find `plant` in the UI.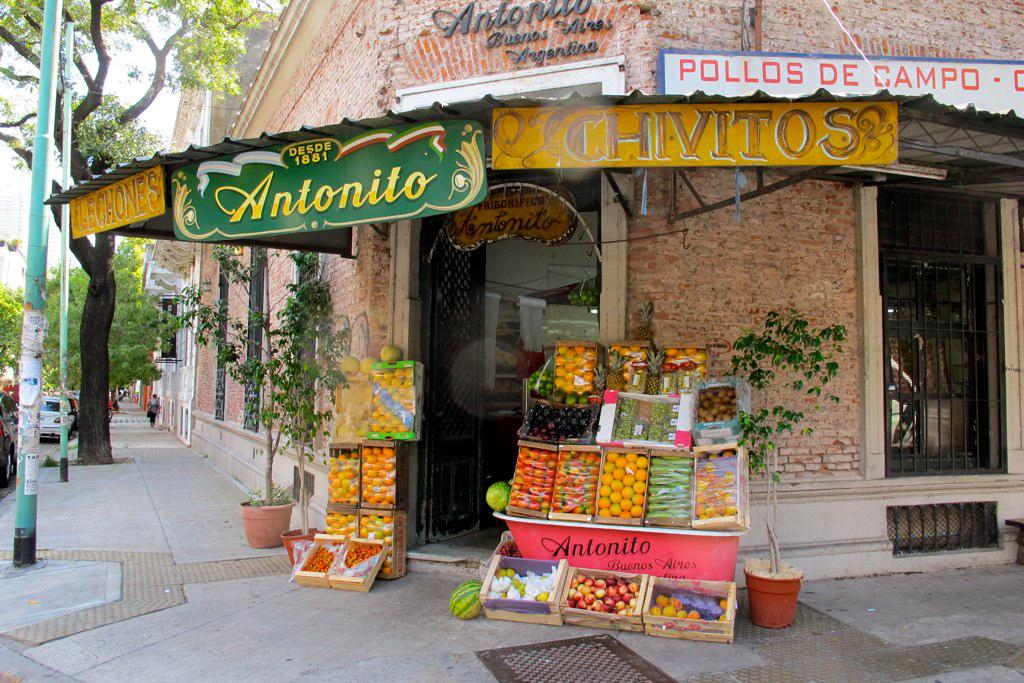
UI element at box(746, 294, 845, 568).
